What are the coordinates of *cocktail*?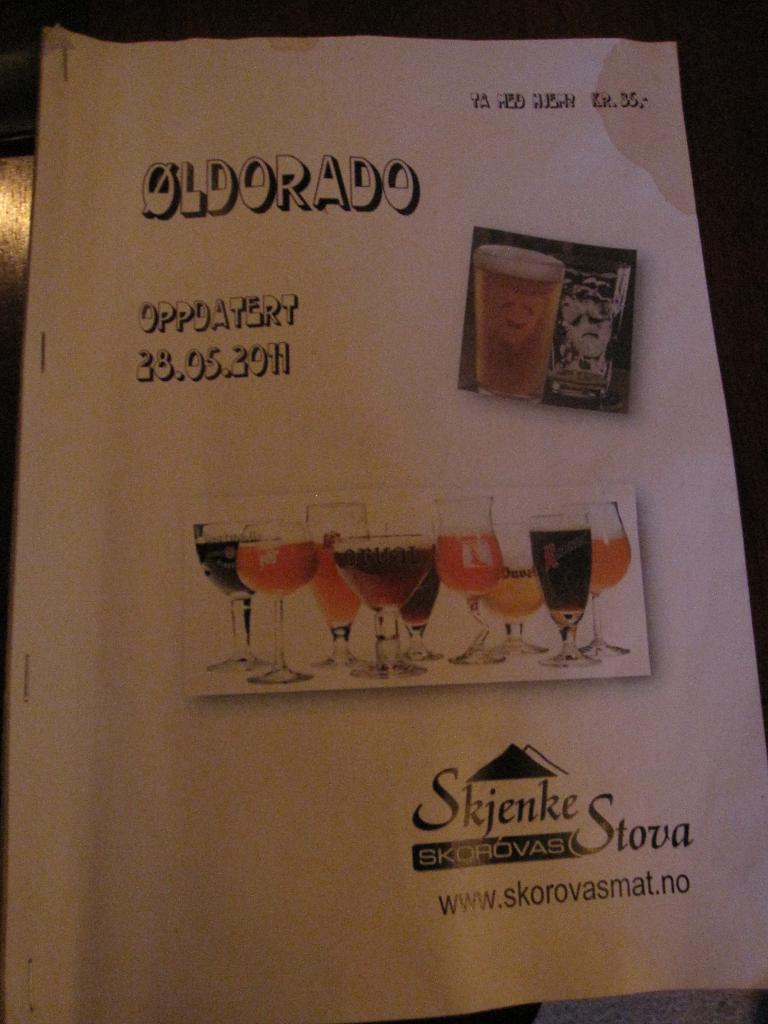
241, 519, 308, 692.
